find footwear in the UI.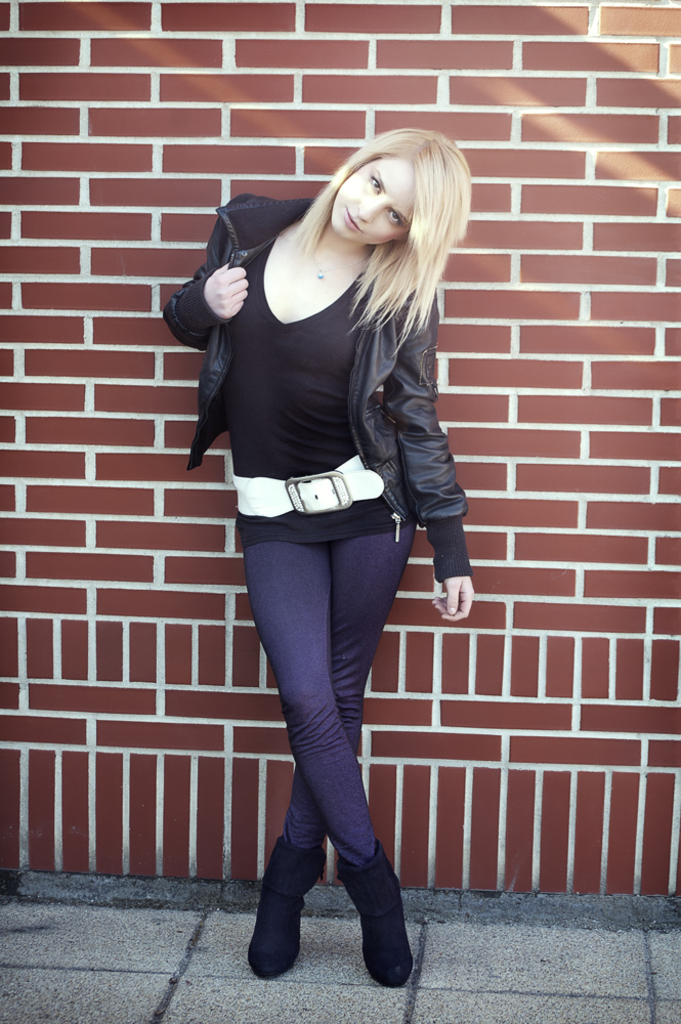
UI element at x1=247 y1=838 x2=325 y2=979.
